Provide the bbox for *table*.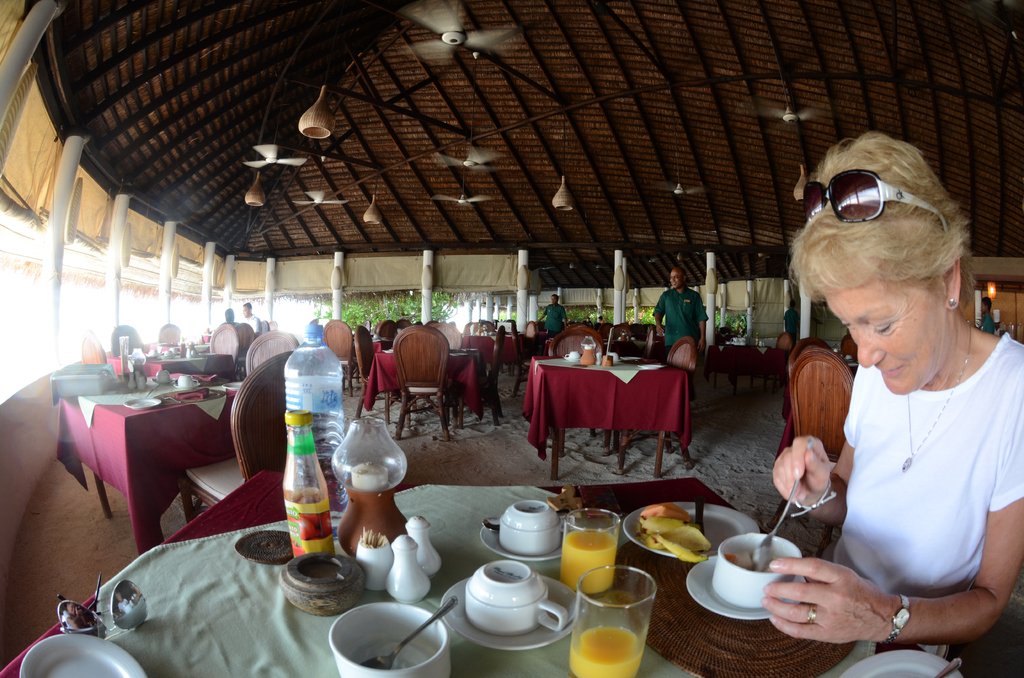
l=43, t=364, r=248, b=575.
